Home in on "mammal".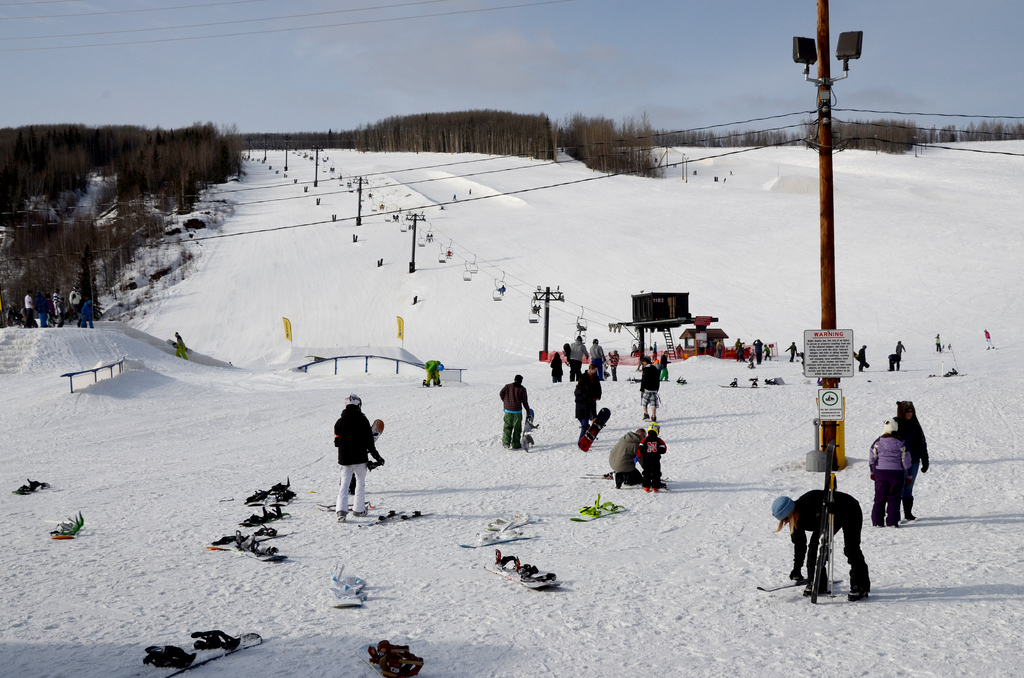
Homed in at bbox=[550, 352, 563, 385].
